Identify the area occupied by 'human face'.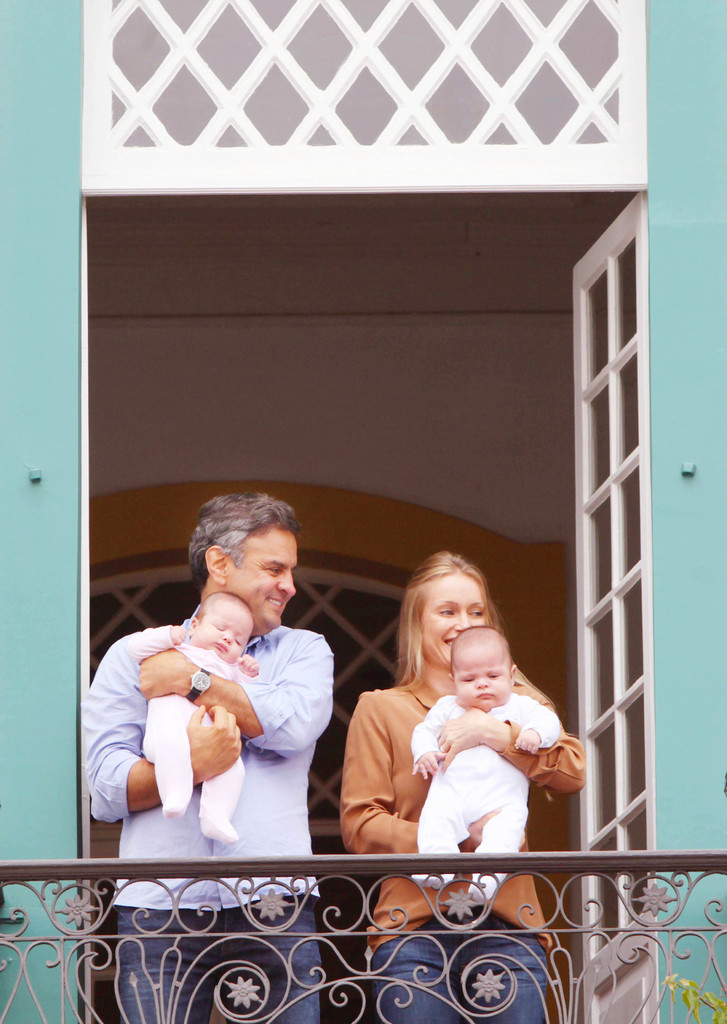
Area: [left=199, top=603, right=252, bottom=660].
